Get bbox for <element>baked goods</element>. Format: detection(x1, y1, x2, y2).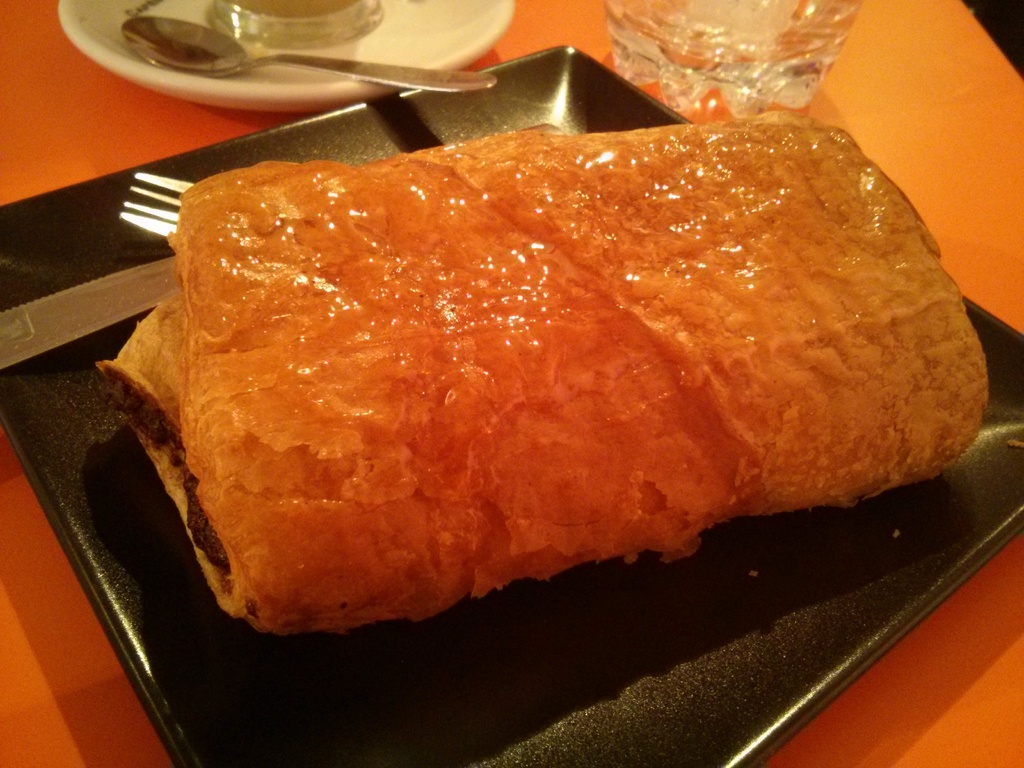
detection(90, 108, 989, 634).
